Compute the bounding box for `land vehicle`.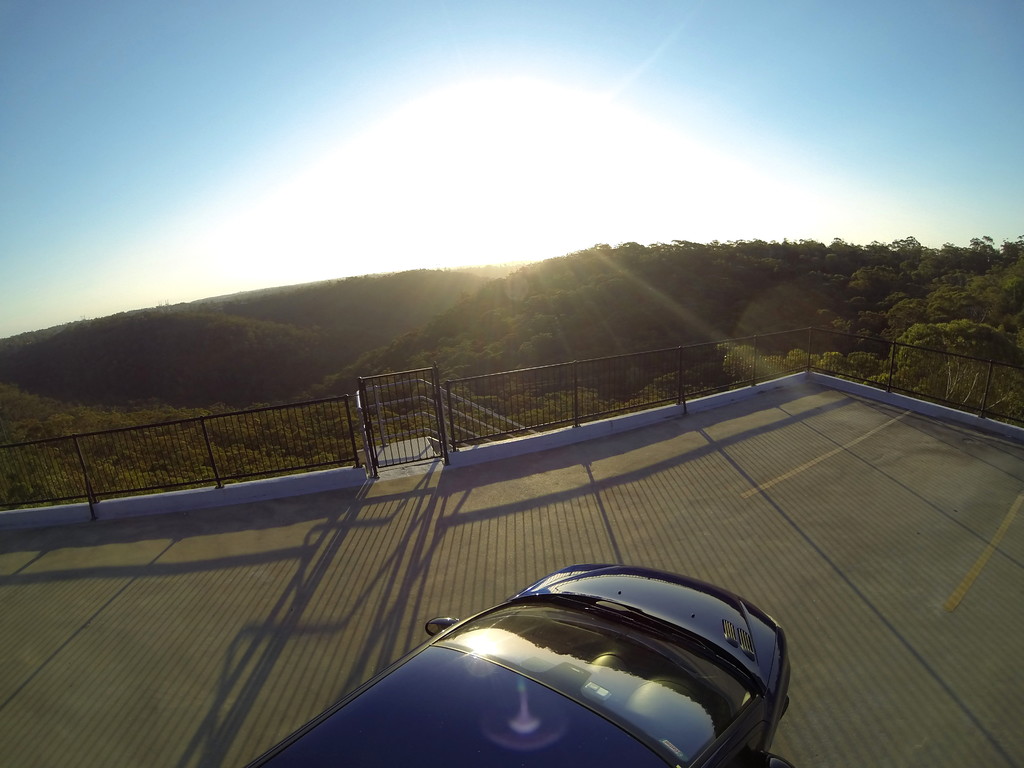
289/563/799/767.
